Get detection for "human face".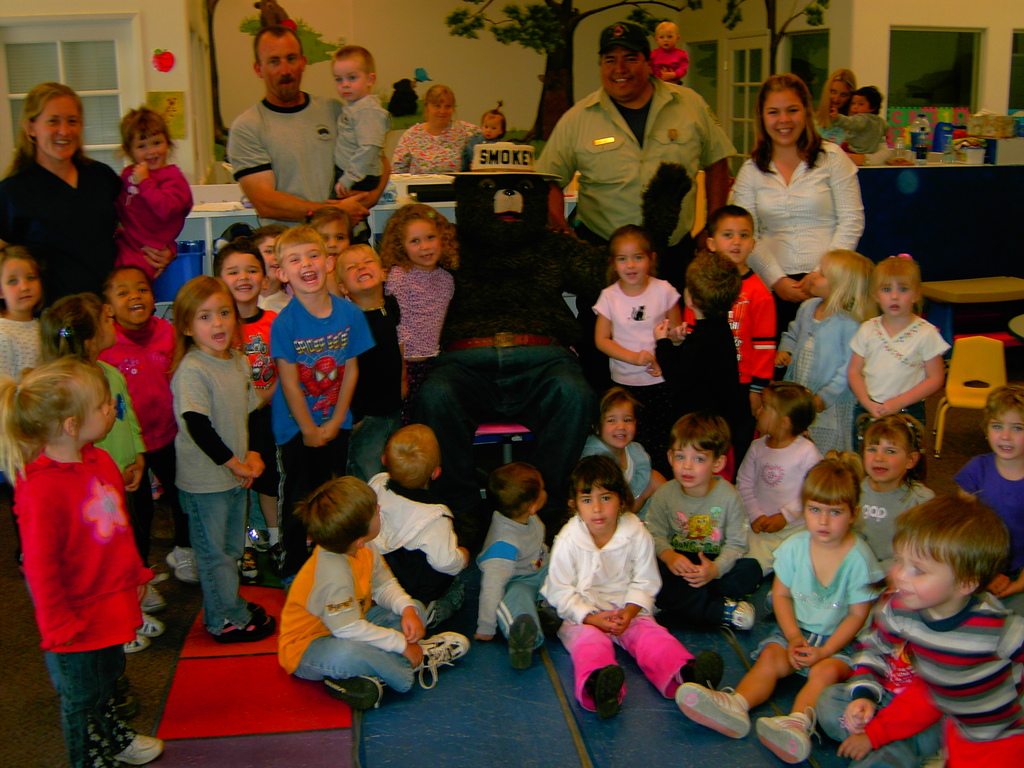
Detection: (365,500,381,543).
